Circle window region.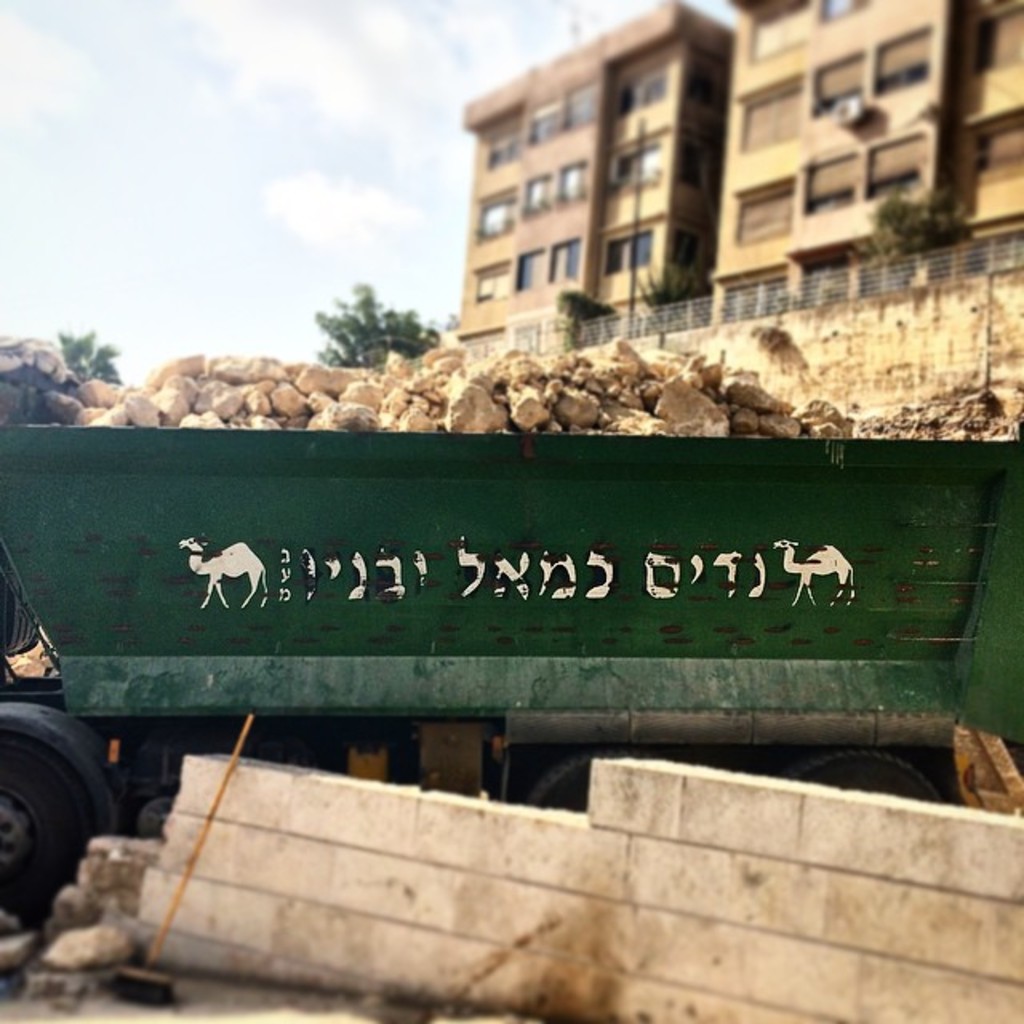
Region: locate(611, 147, 659, 187).
